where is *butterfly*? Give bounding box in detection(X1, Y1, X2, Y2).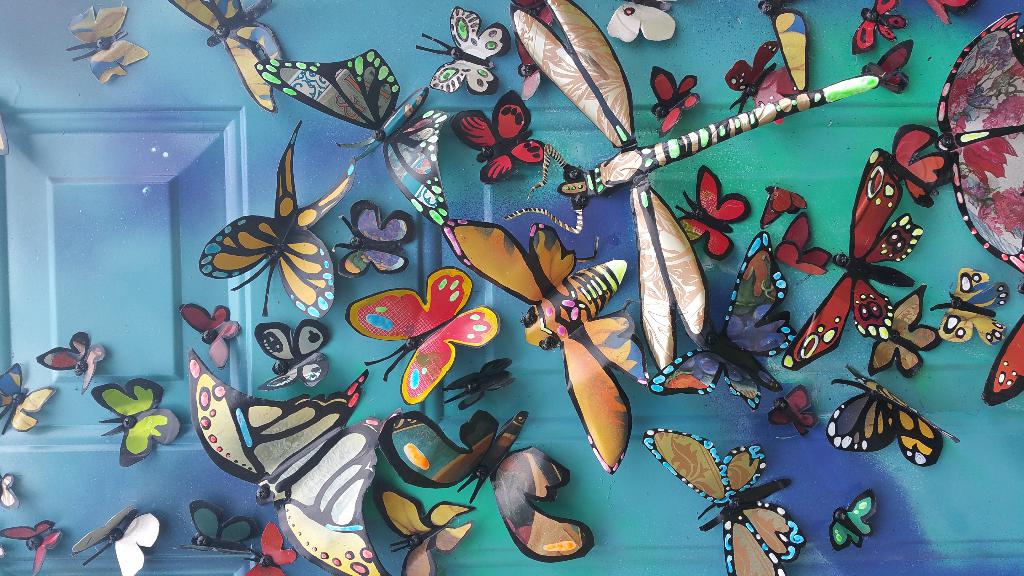
detection(762, 0, 812, 86).
